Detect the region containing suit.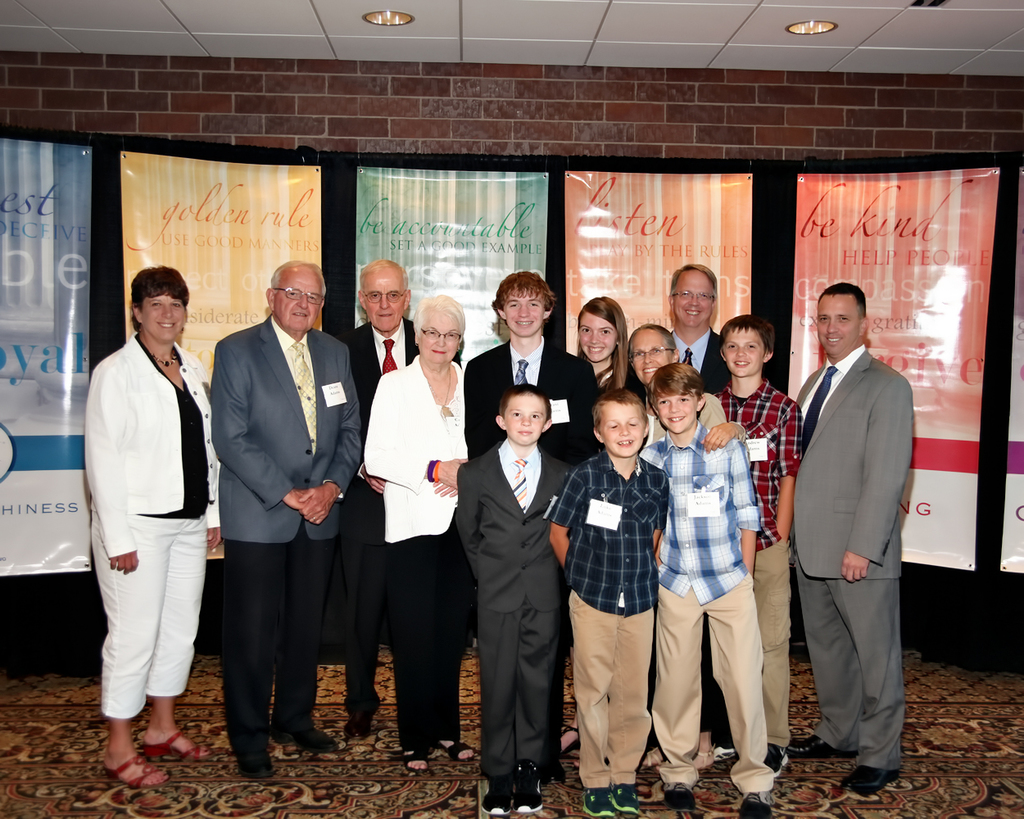
[left=458, top=432, right=574, bottom=758].
